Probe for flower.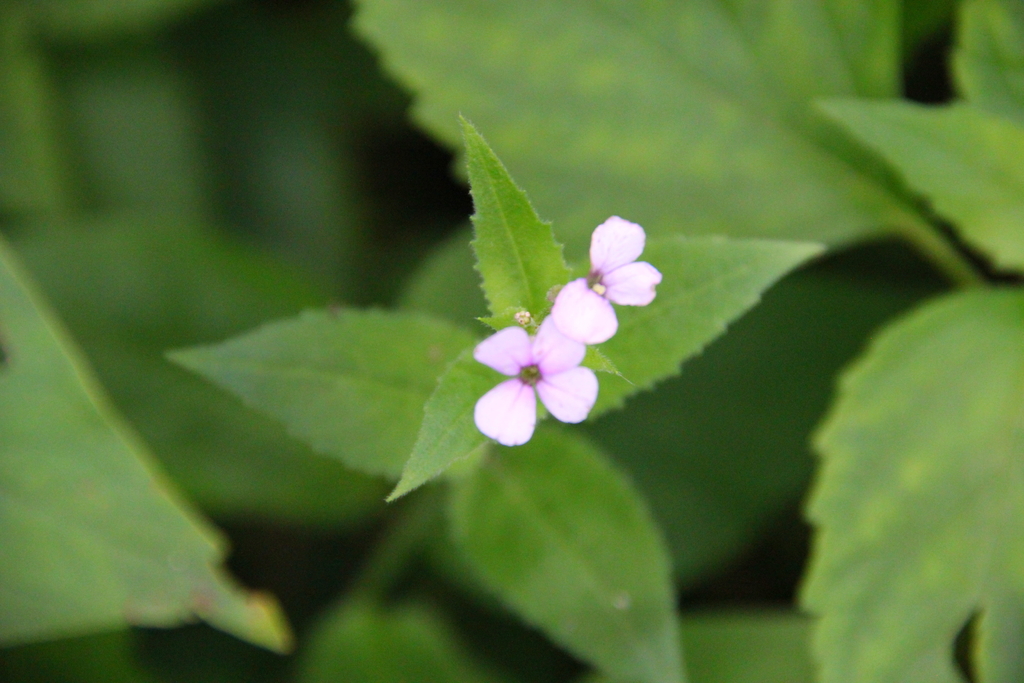
Probe result: l=465, t=291, r=620, b=443.
